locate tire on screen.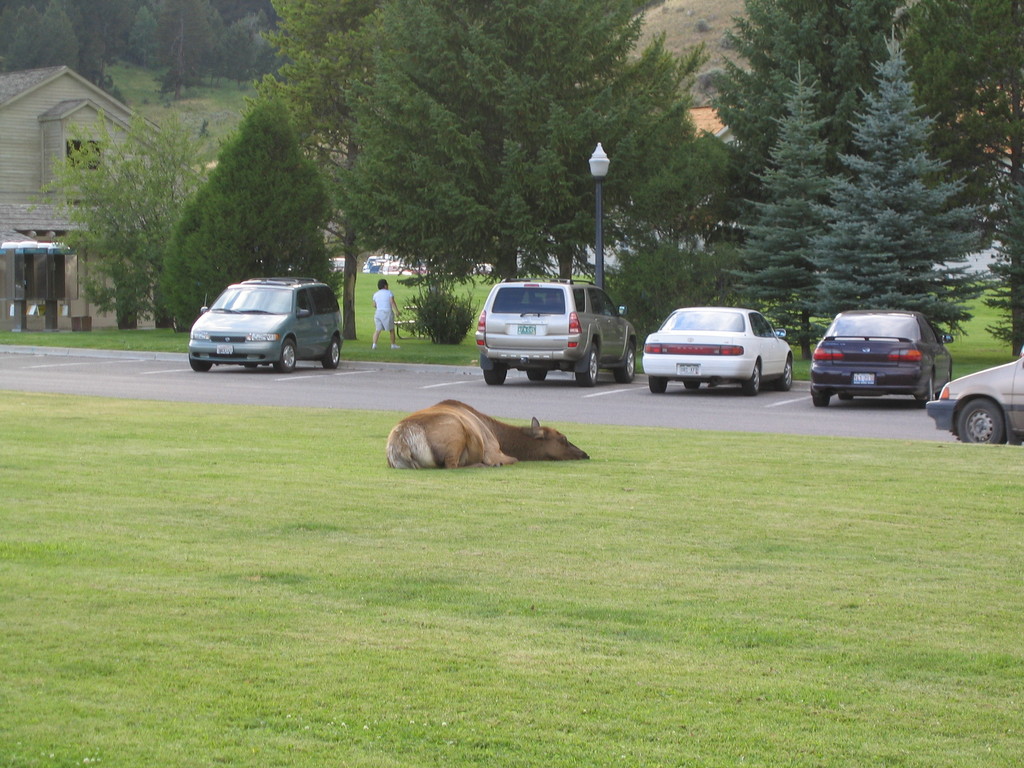
On screen at [left=622, top=344, right=637, bottom=383].
